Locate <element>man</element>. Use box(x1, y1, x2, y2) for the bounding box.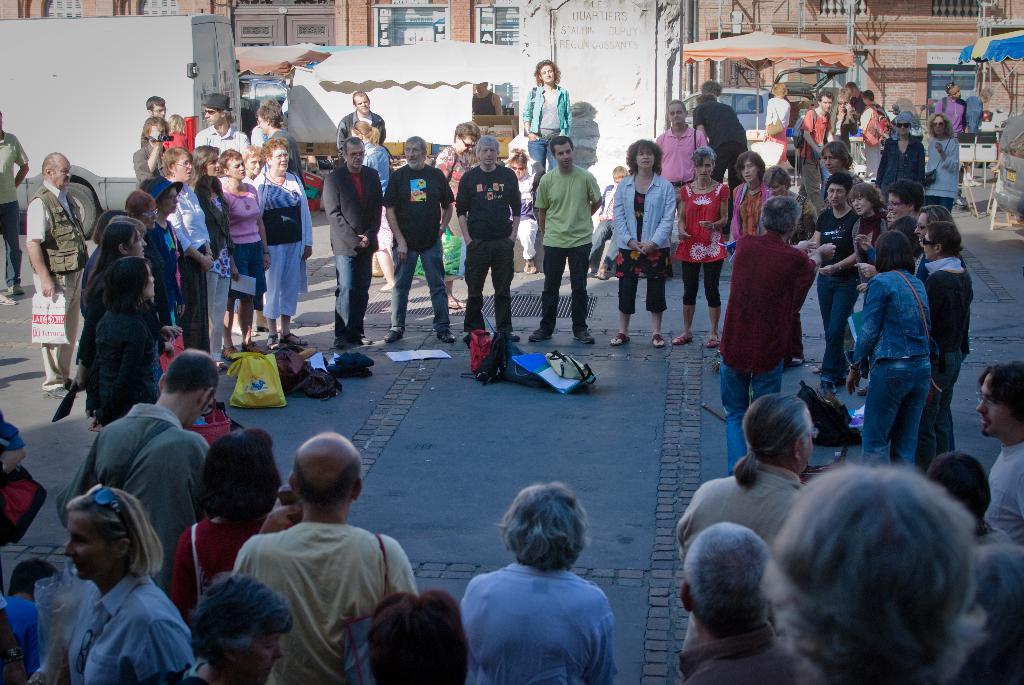
box(336, 91, 387, 154).
